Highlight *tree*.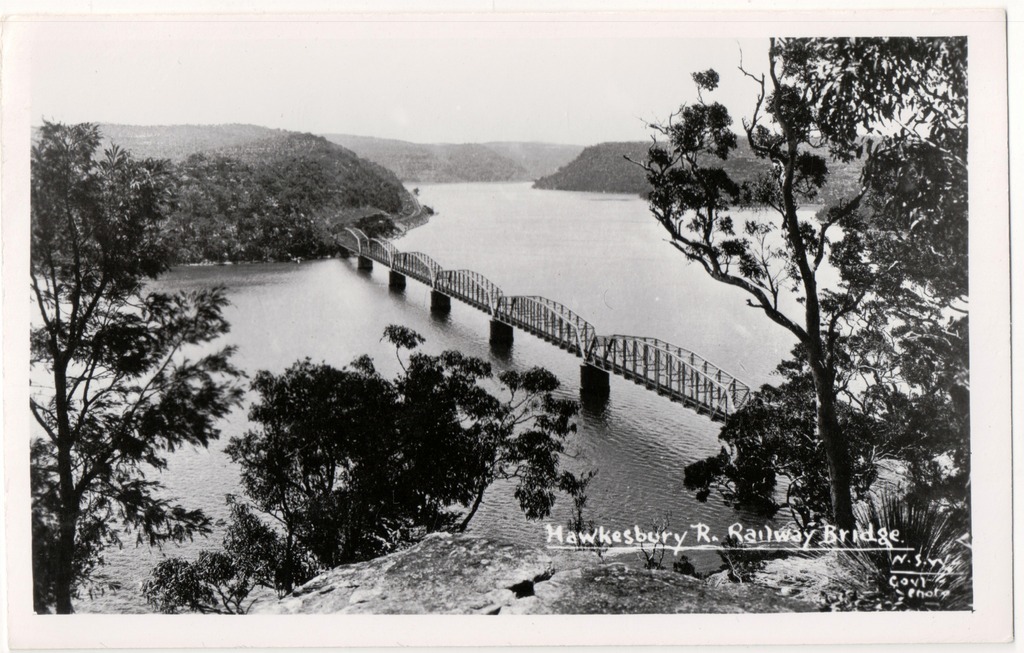
Highlighted region: crop(382, 321, 608, 538).
